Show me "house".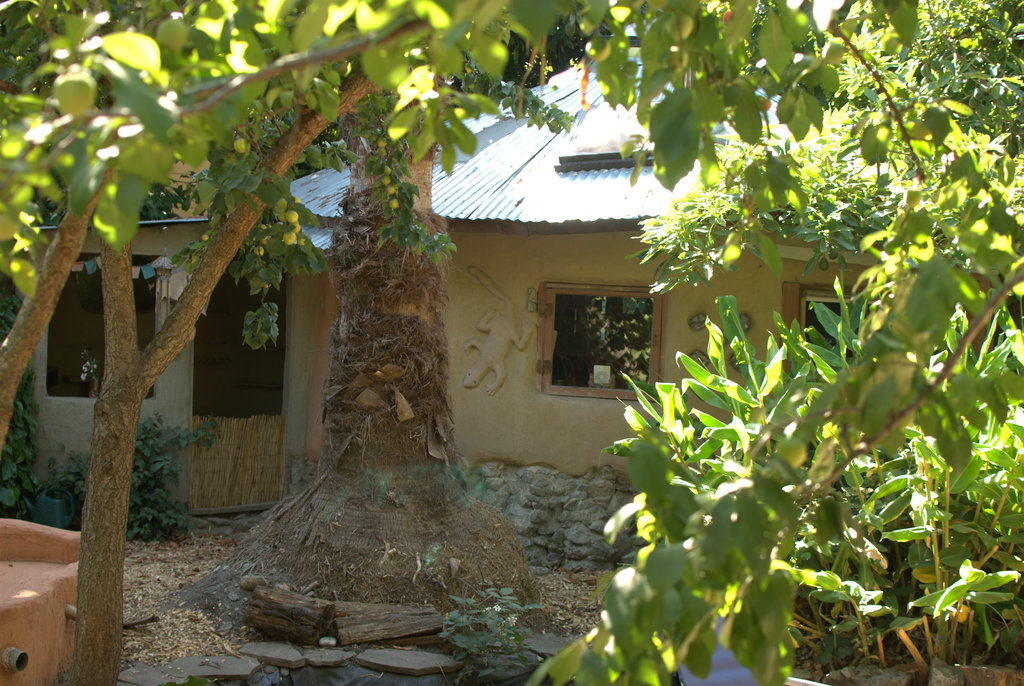
"house" is here: 305 20 1023 578.
